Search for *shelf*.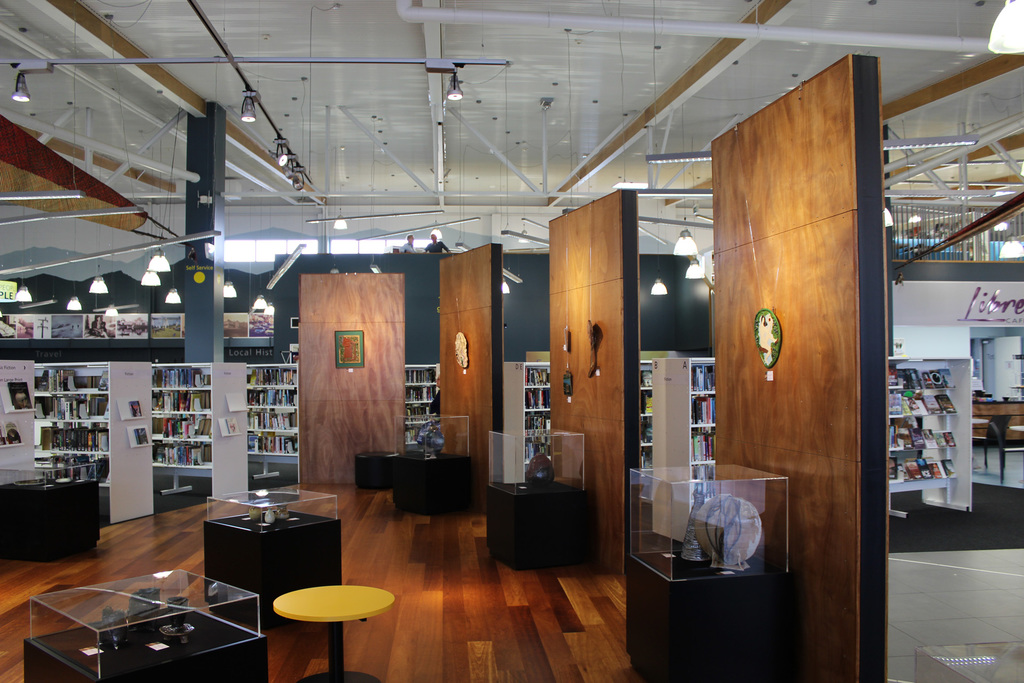
Found at region(31, 422, 46, 449).
